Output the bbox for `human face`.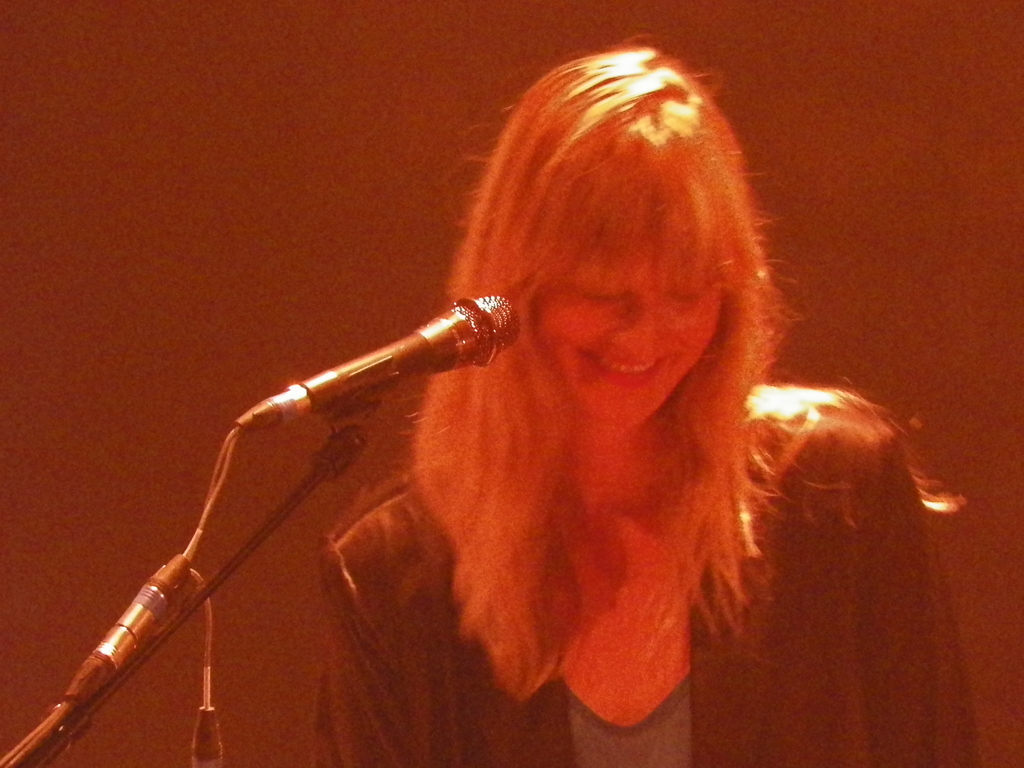
Rect(532, 243, 723, 424).
